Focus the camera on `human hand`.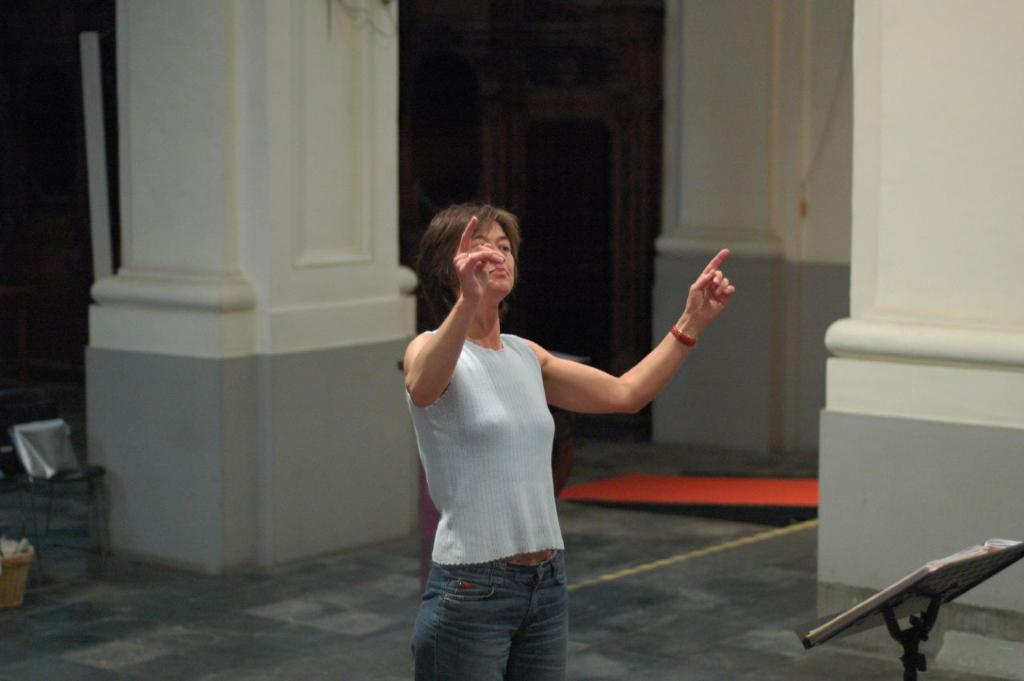
Focus region: 658 252 747 343.
